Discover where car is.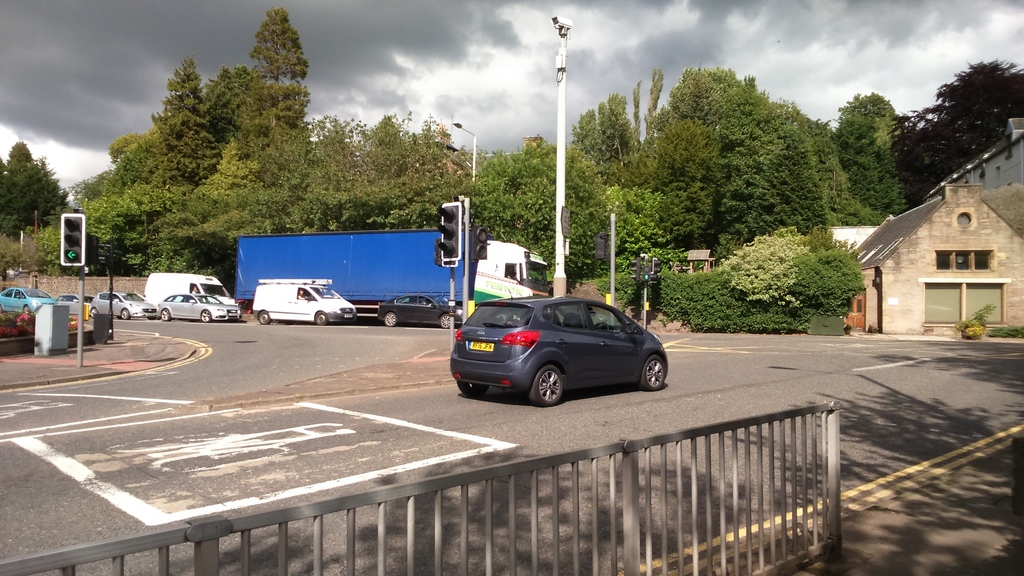
Discovered at locate(157, 292, 236, 322).
